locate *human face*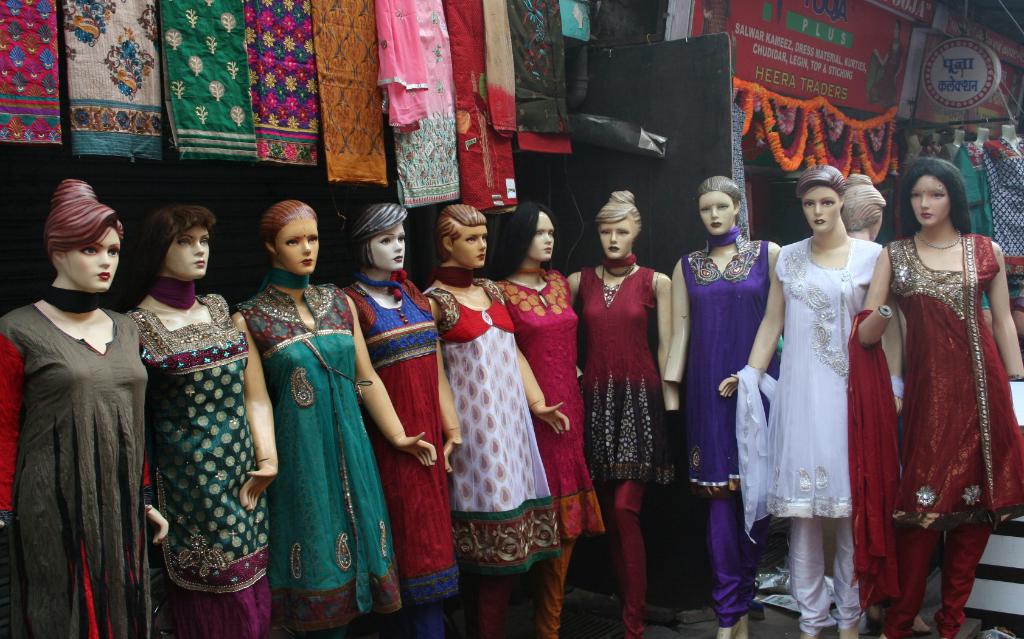
[909,173,948,226]
